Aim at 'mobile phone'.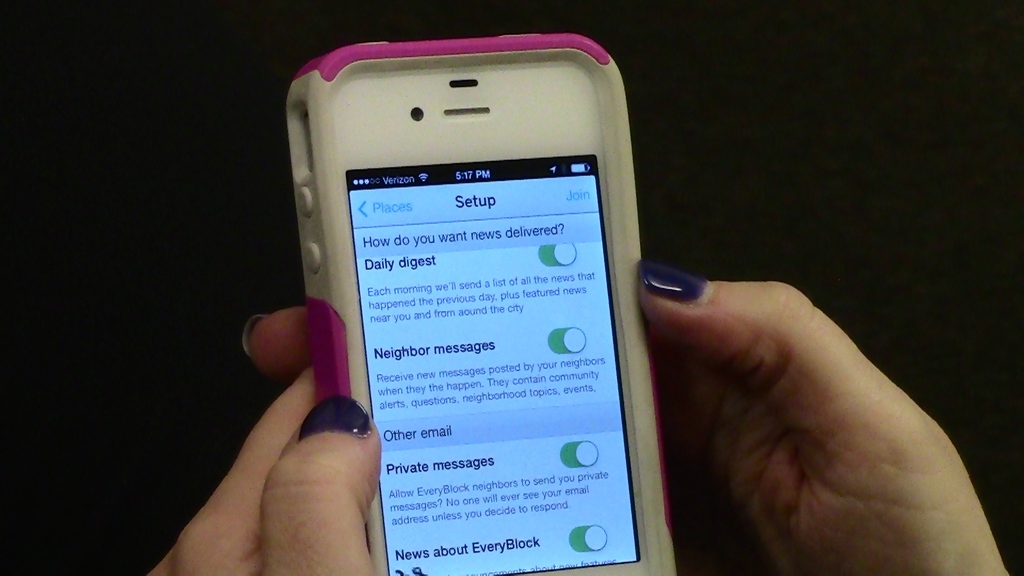
Aimed at (291, 35, 675, 575).
